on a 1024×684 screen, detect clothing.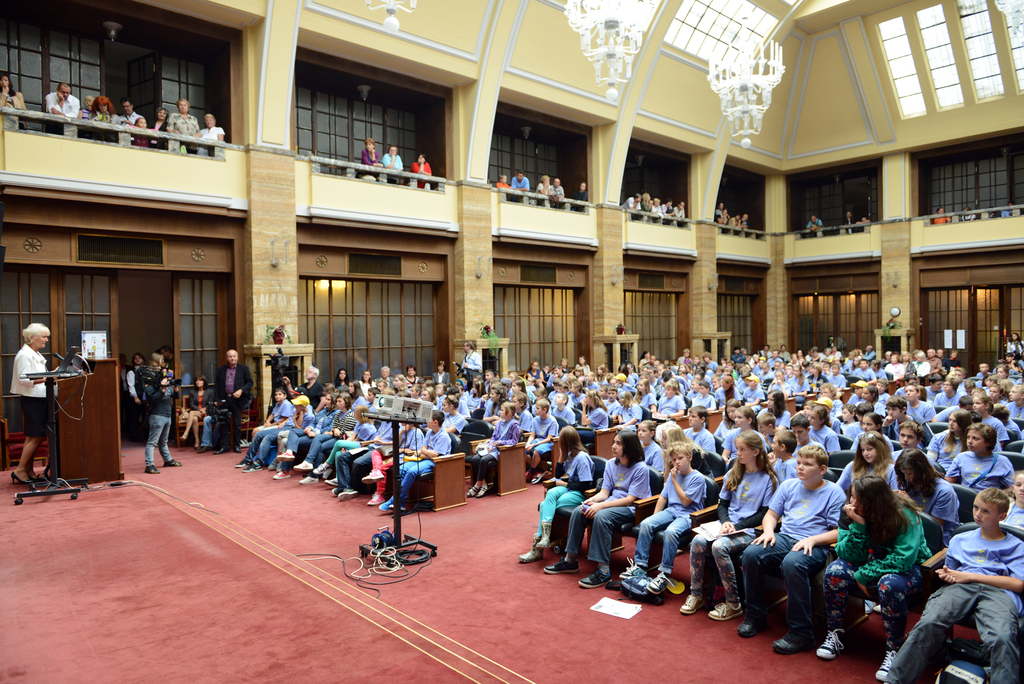
locate(741, 482, 844, 644).
